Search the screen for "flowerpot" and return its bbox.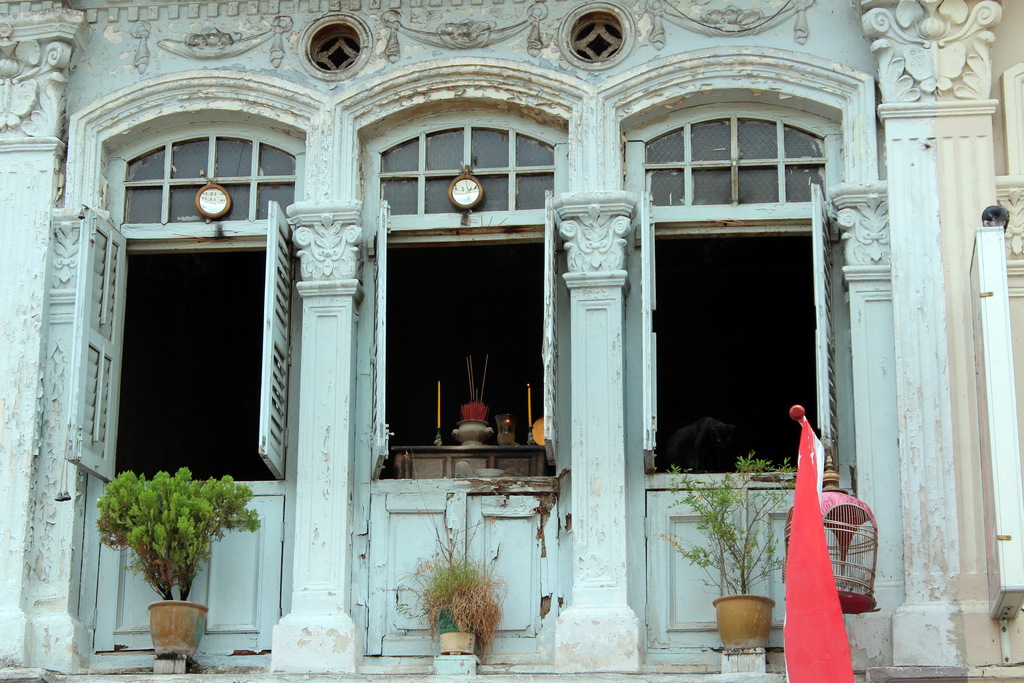
Found: [124,602,206,661].
